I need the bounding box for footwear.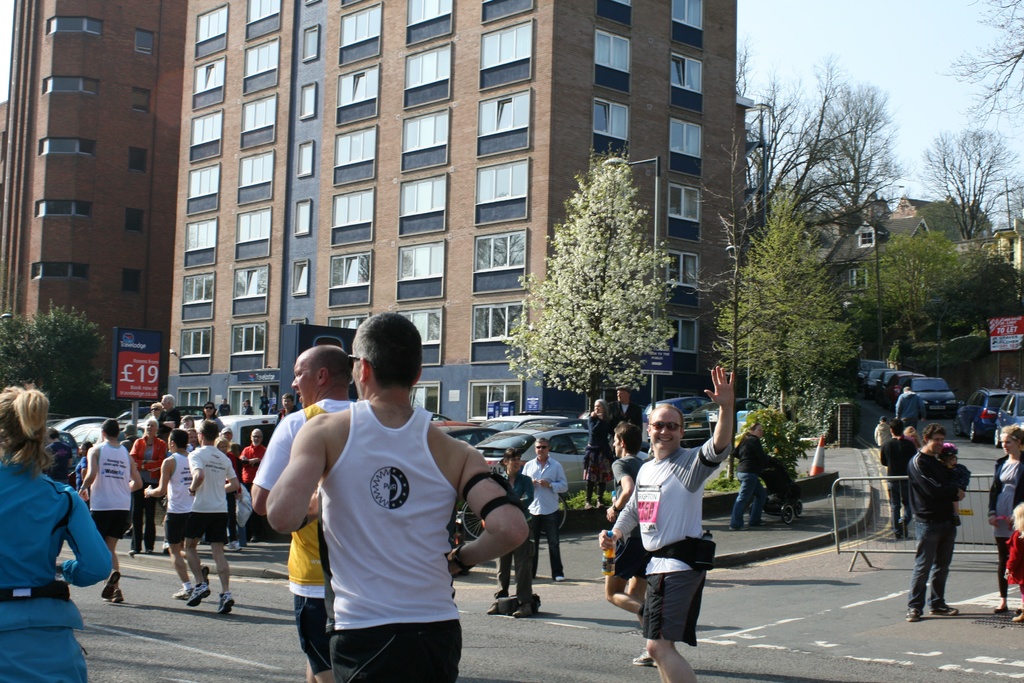
Here it is: region(108, 587, 130, 601).
